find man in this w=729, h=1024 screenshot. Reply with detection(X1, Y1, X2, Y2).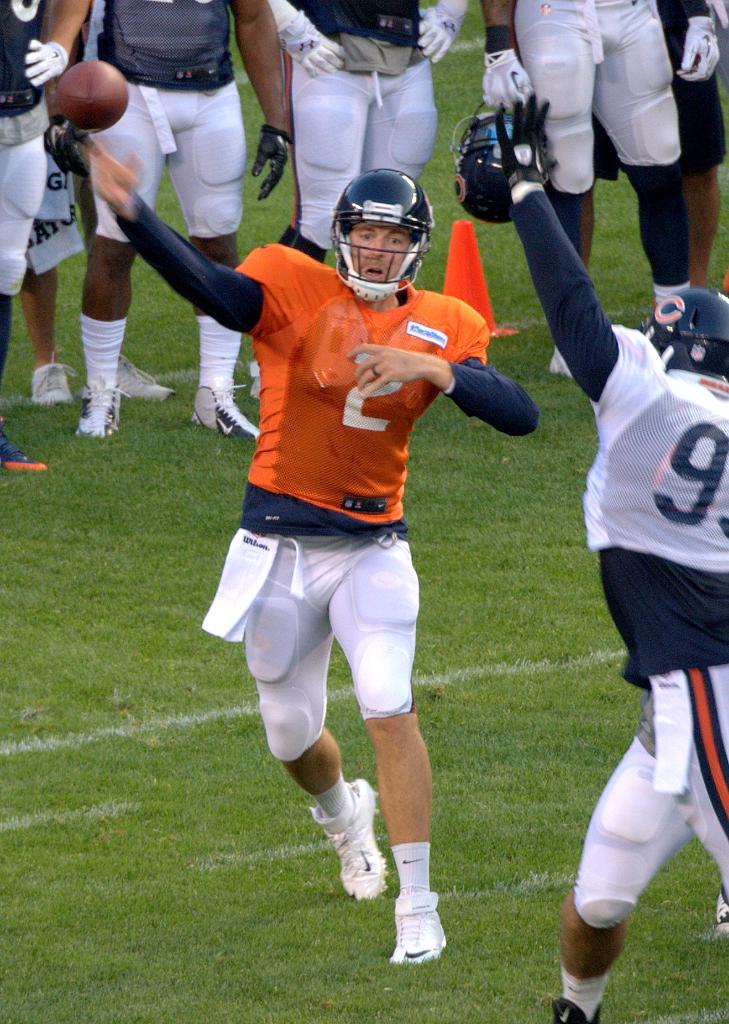
detection(0, 0, 96, 428).
